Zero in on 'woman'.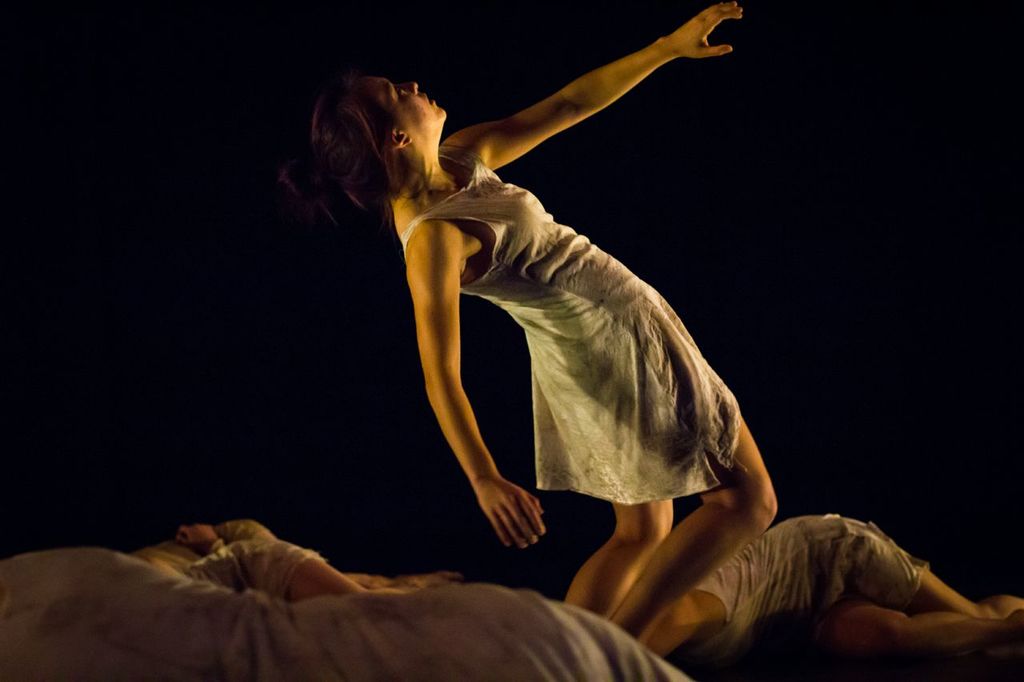
Zeroed in: pyautogui.locateOnScreen(279, 0, 829, 628).
